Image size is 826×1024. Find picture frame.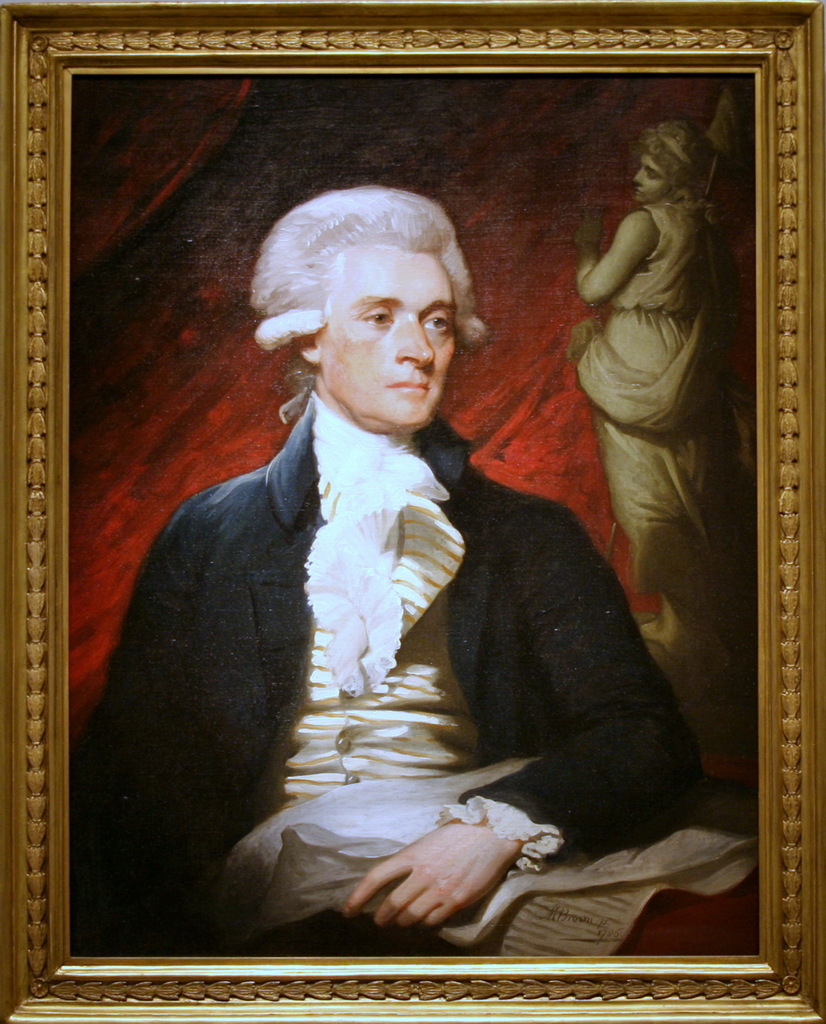
Rect(0, 3, 825, 1014).
